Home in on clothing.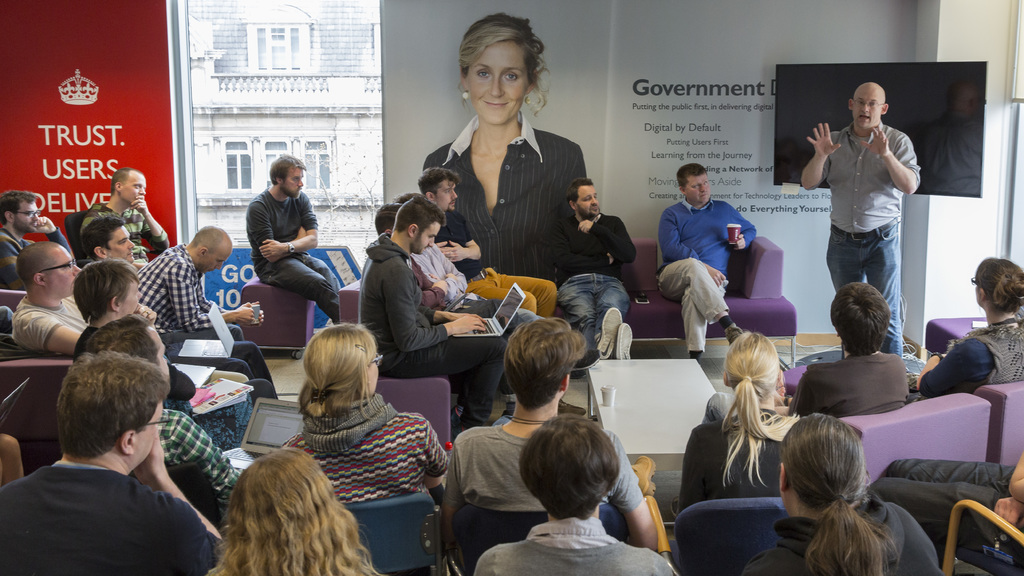
Homed in at BBox(432, 211, 477, 280).
